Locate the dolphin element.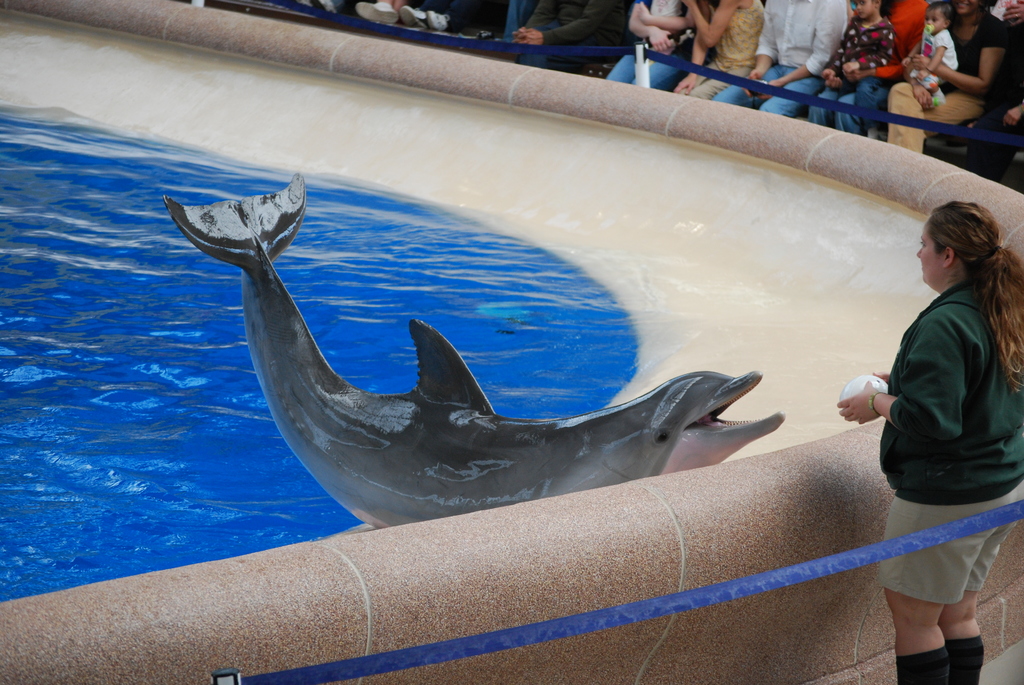
Element bbox: <box>166,170,786,532</box>.
